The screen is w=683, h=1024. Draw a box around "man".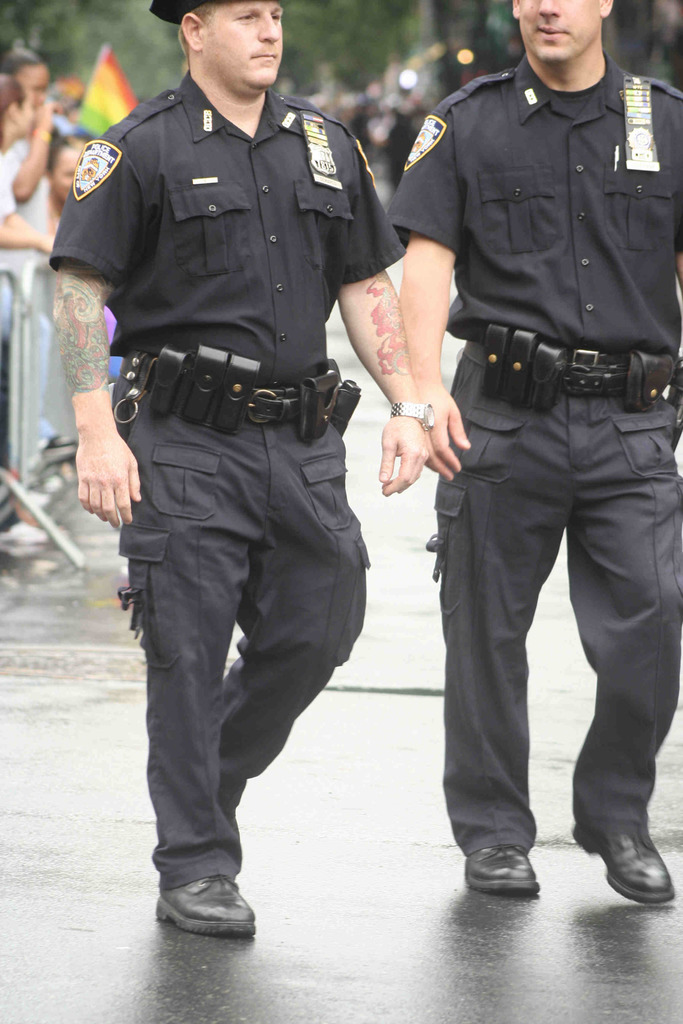
(38, 0, 436, 938).
